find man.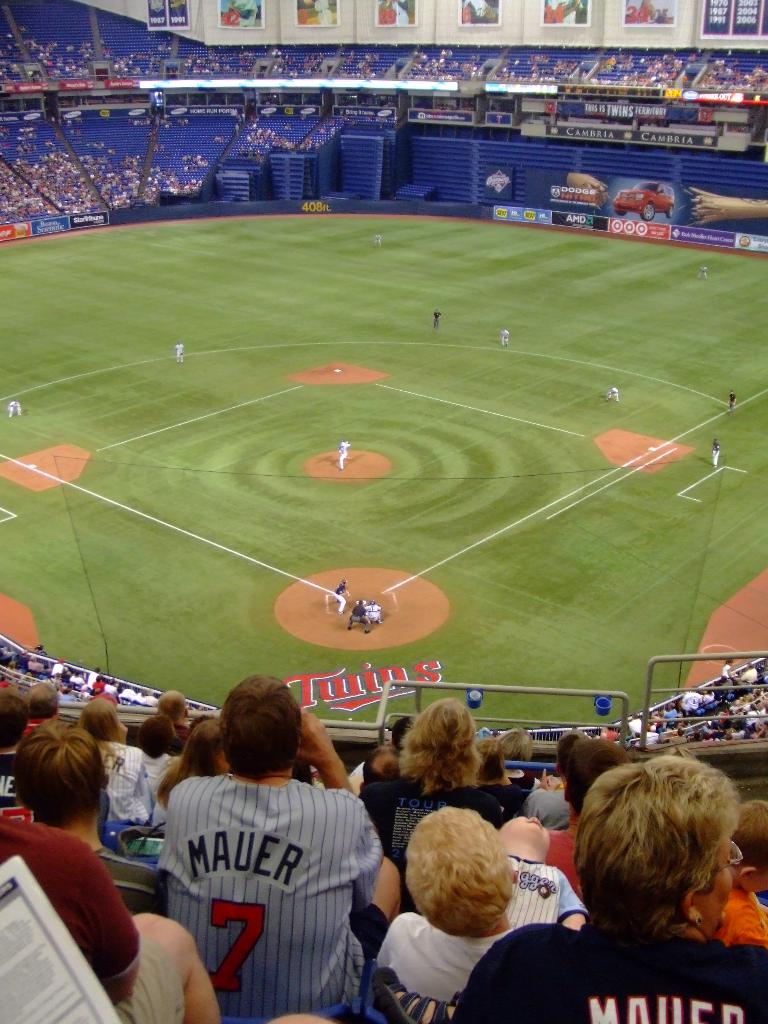
box(455, 755, 767, 1023).
